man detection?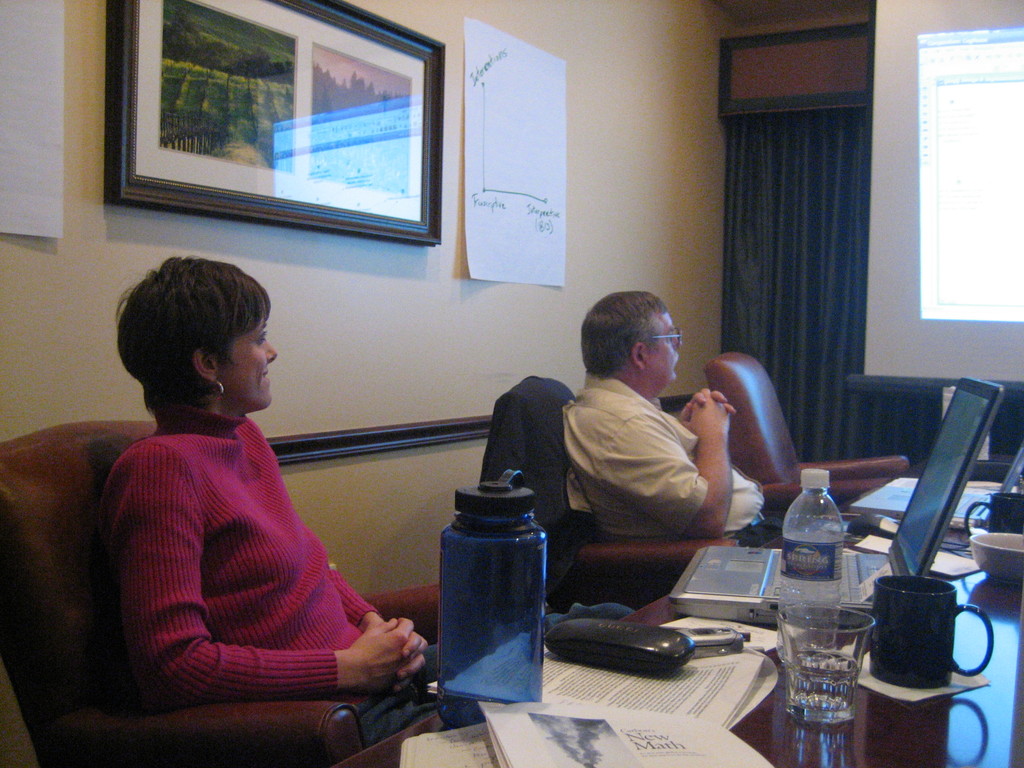
box(58, 246, 424, 744)
